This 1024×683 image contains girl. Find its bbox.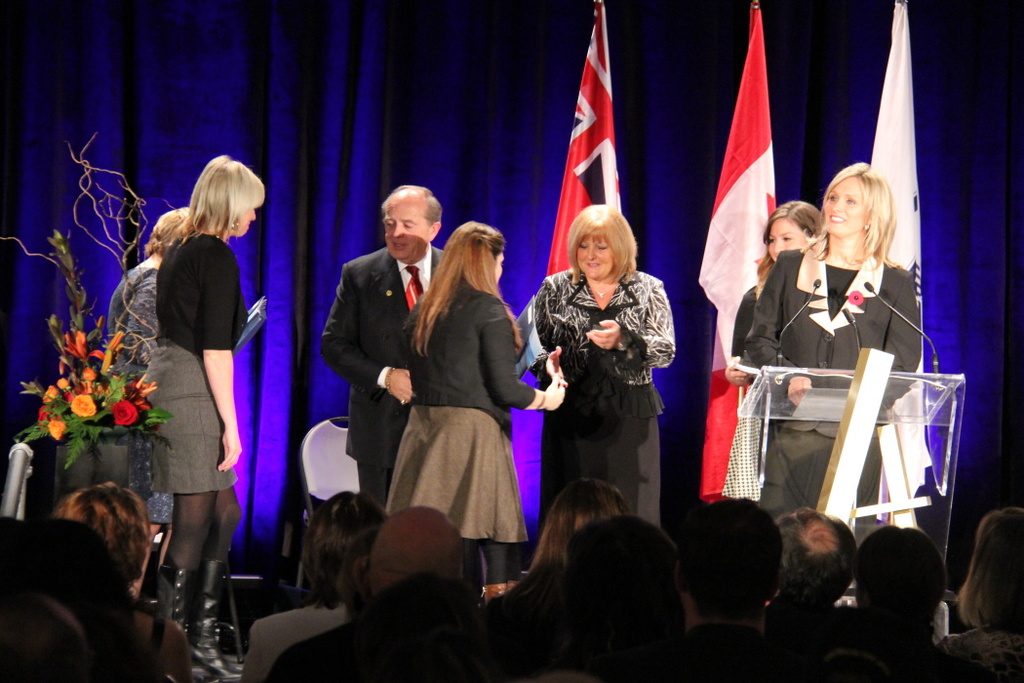
locate(143, 153, 267, 682).
